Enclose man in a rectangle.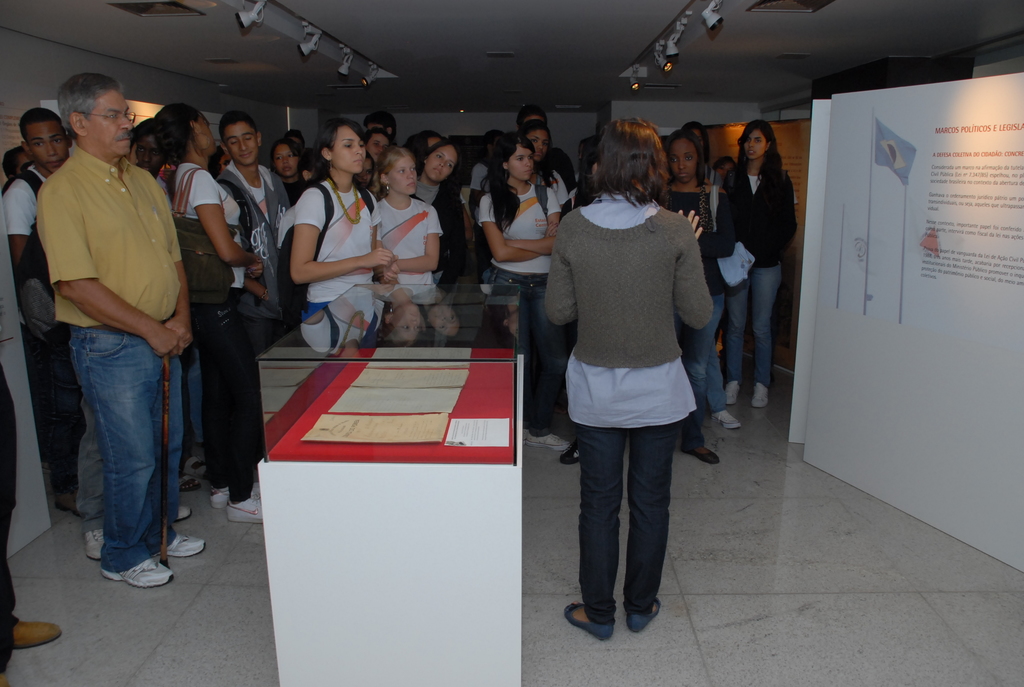
2/106/68/505.
